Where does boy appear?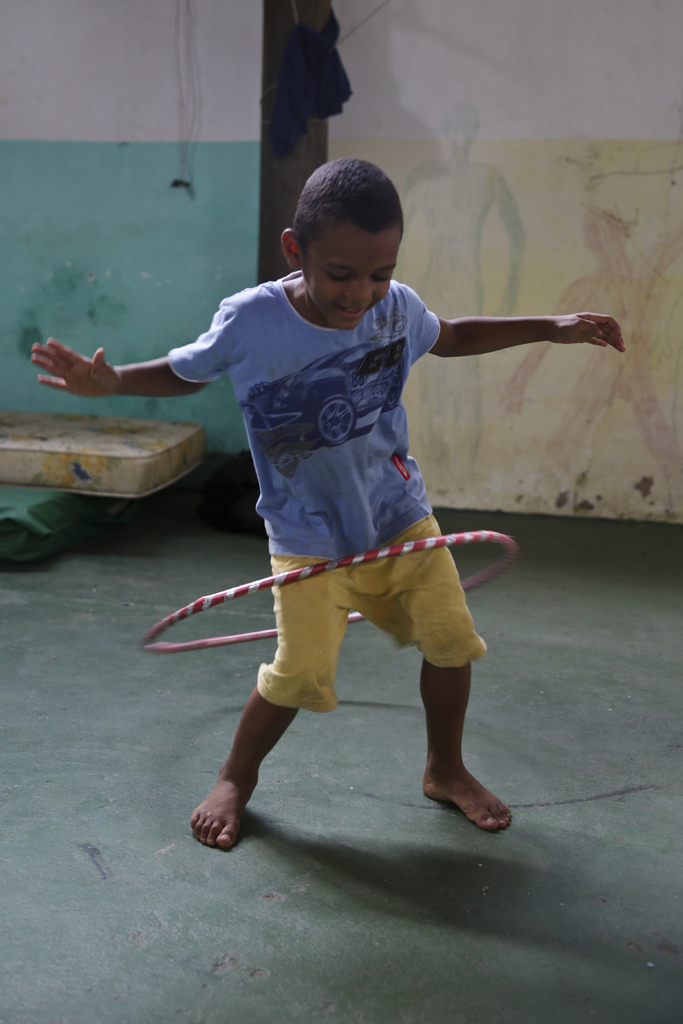
Appears at 76, 176, 578, 846.
